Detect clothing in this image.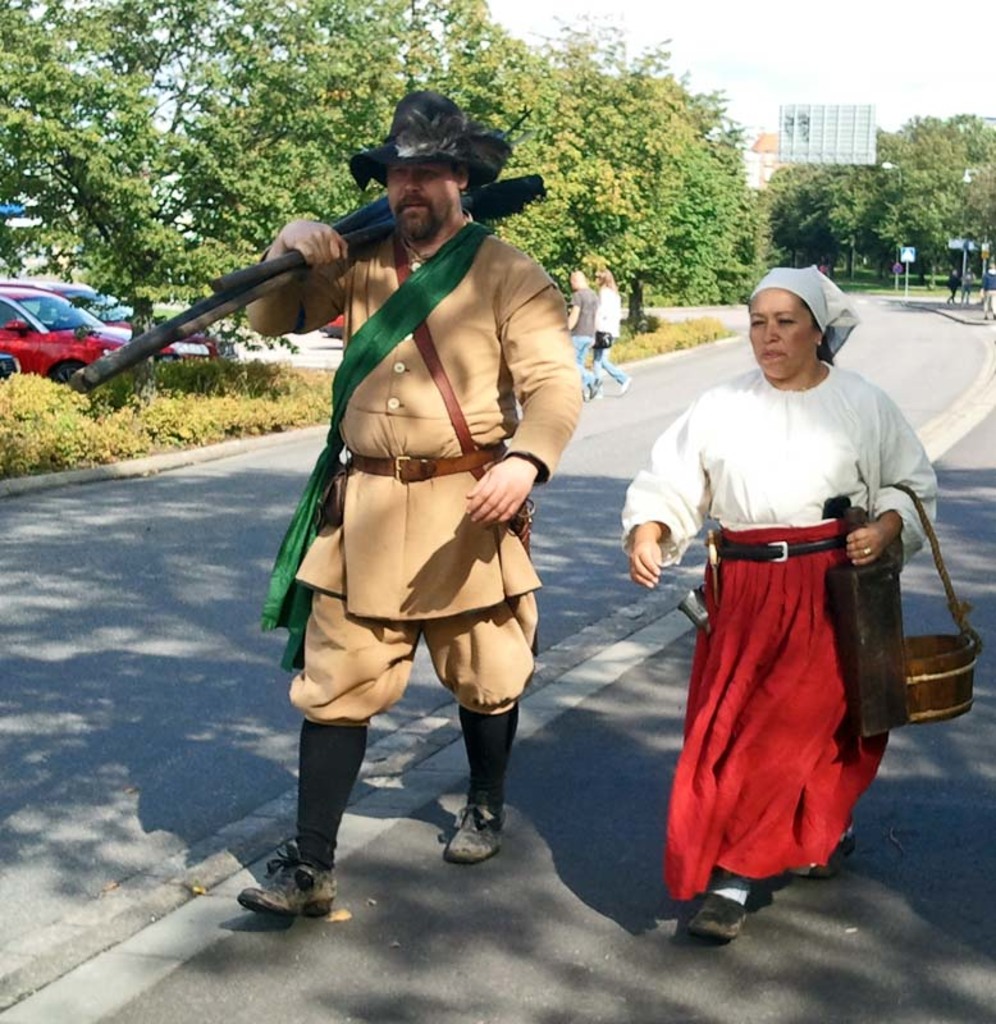
Detection: 568 278 603 394.
